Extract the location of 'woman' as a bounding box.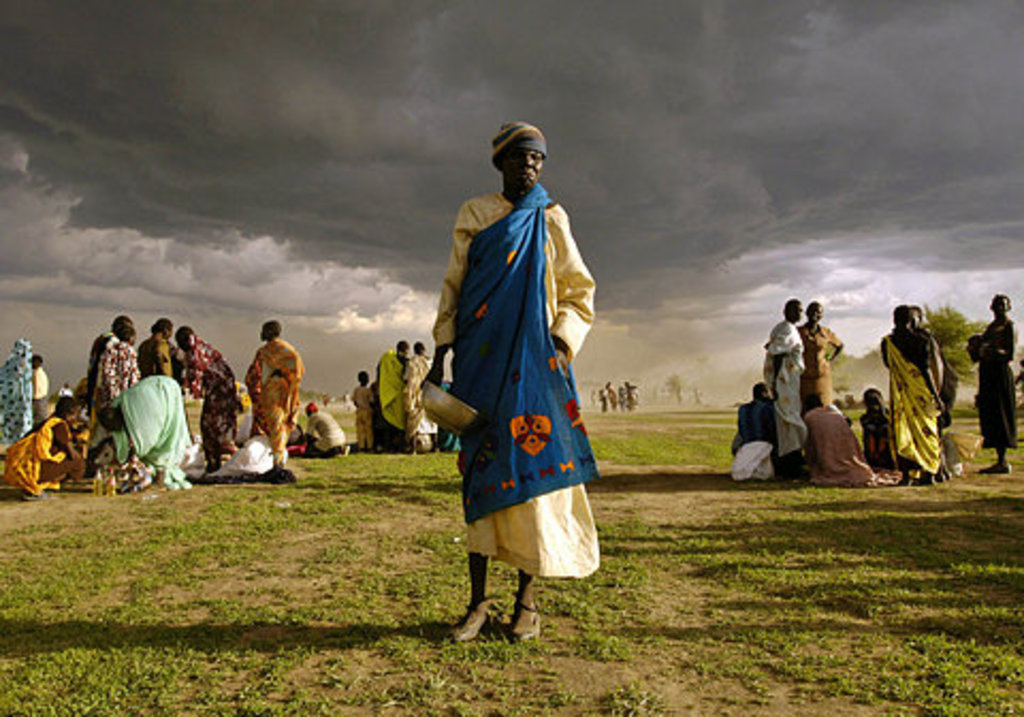
select_region(0, 393, 92, 495).
